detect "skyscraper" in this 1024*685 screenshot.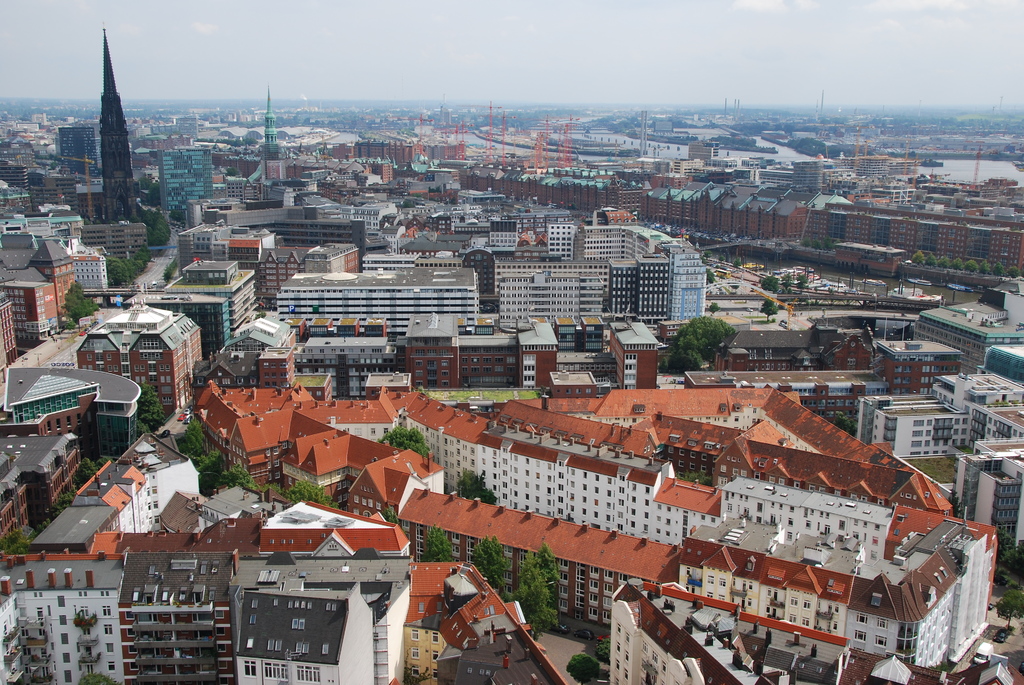
Detection: box=[0, 555, 414, 684].
